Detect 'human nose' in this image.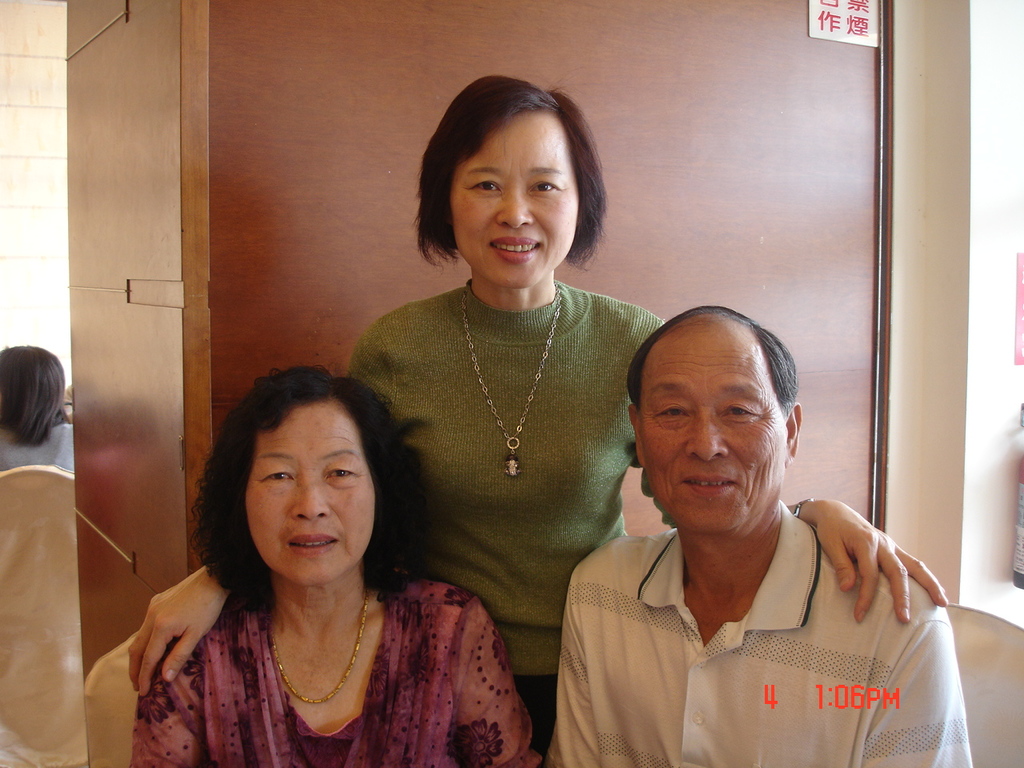
Detection: [288, 472, 330, 520].
